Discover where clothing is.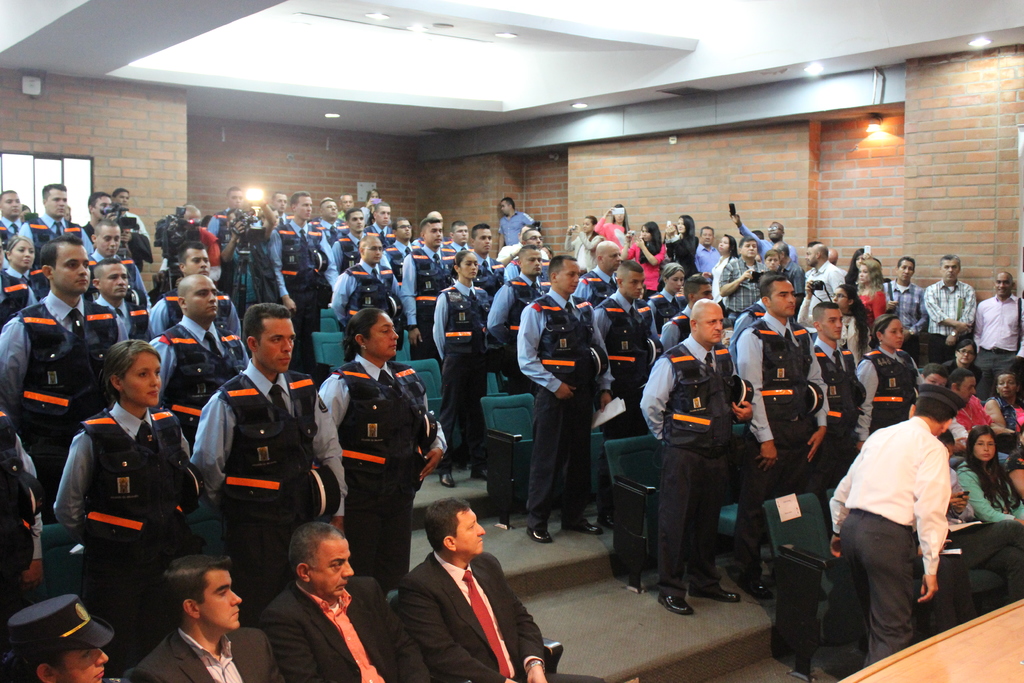
Discovered at (920, 277, 978, 365).
